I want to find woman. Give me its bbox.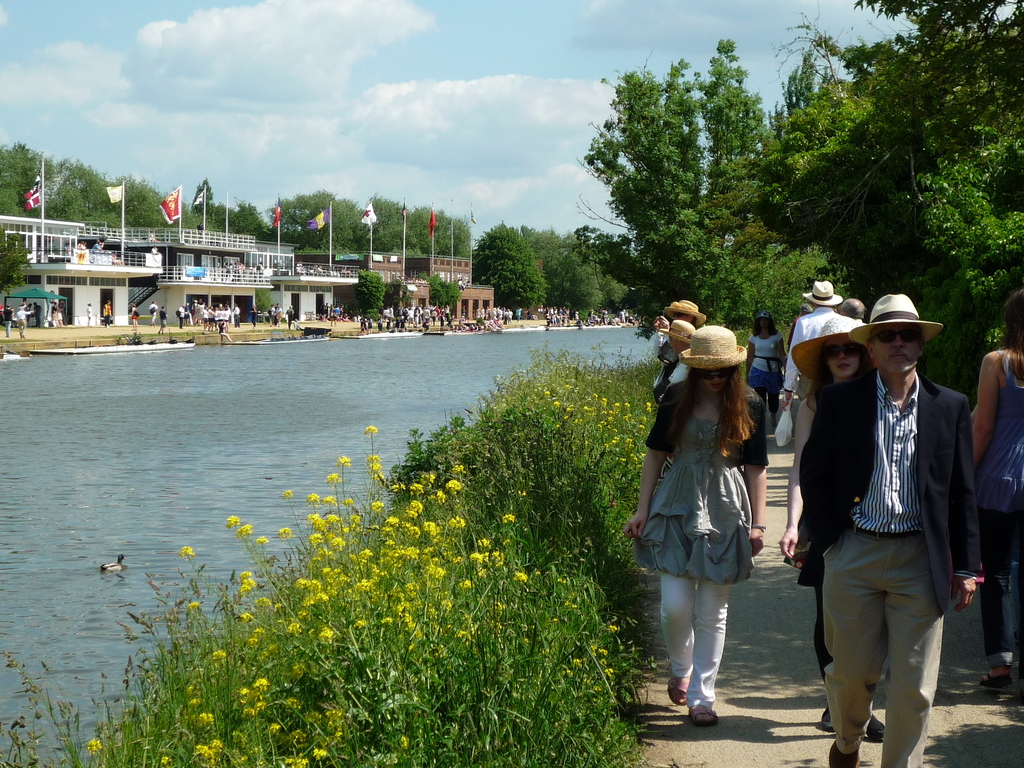
(left=778, top=312, right=876, bottom=735).
